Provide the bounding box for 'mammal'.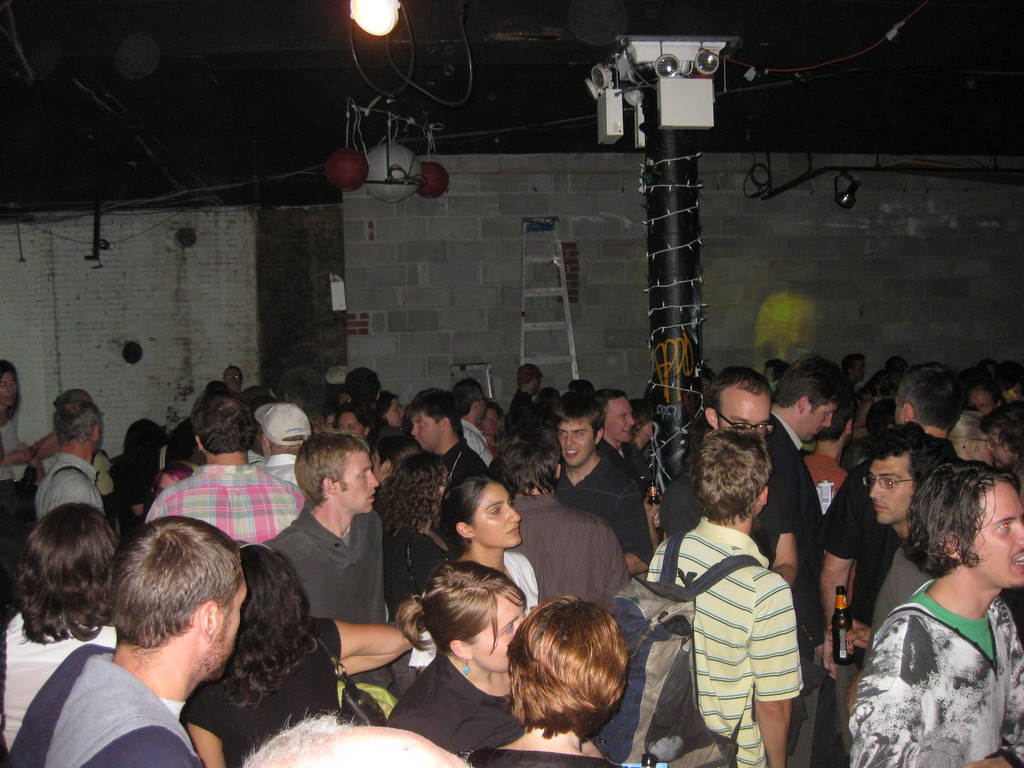
x1=0 y1=498 x2=127 y2=755.
